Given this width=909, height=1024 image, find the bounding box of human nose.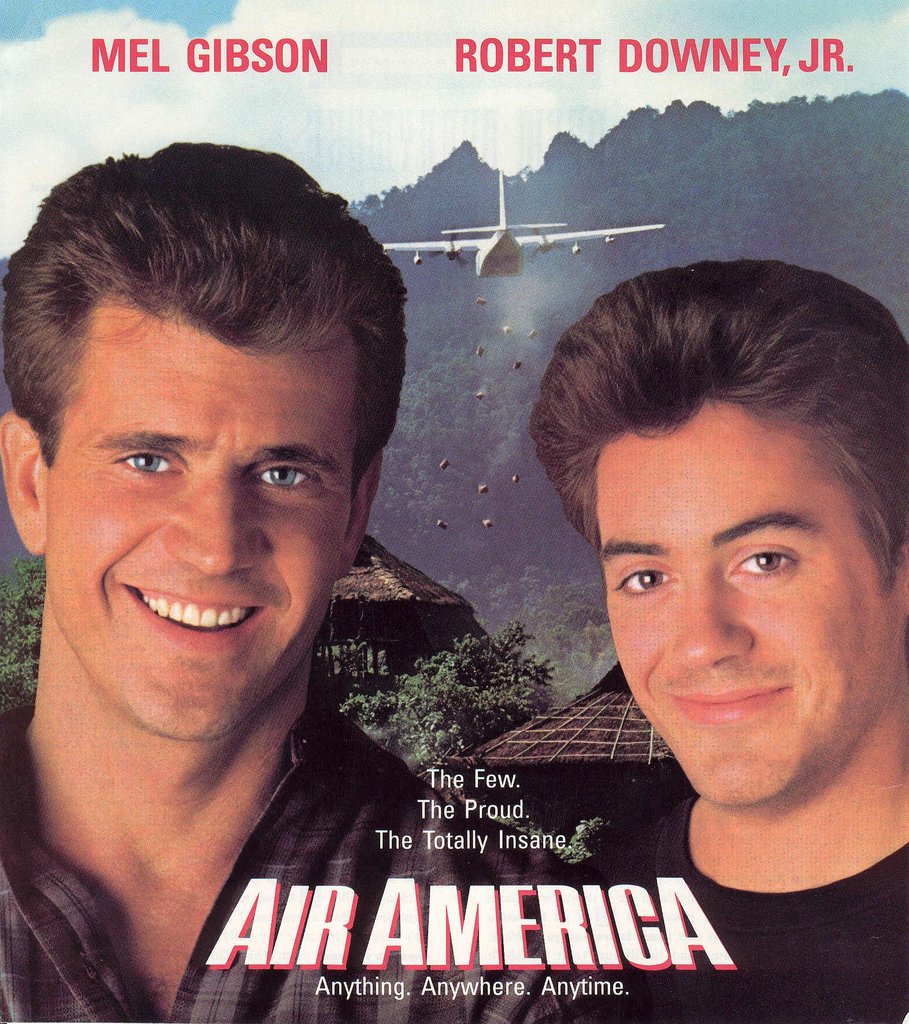
l=167, t=466, r=261, b=574.
